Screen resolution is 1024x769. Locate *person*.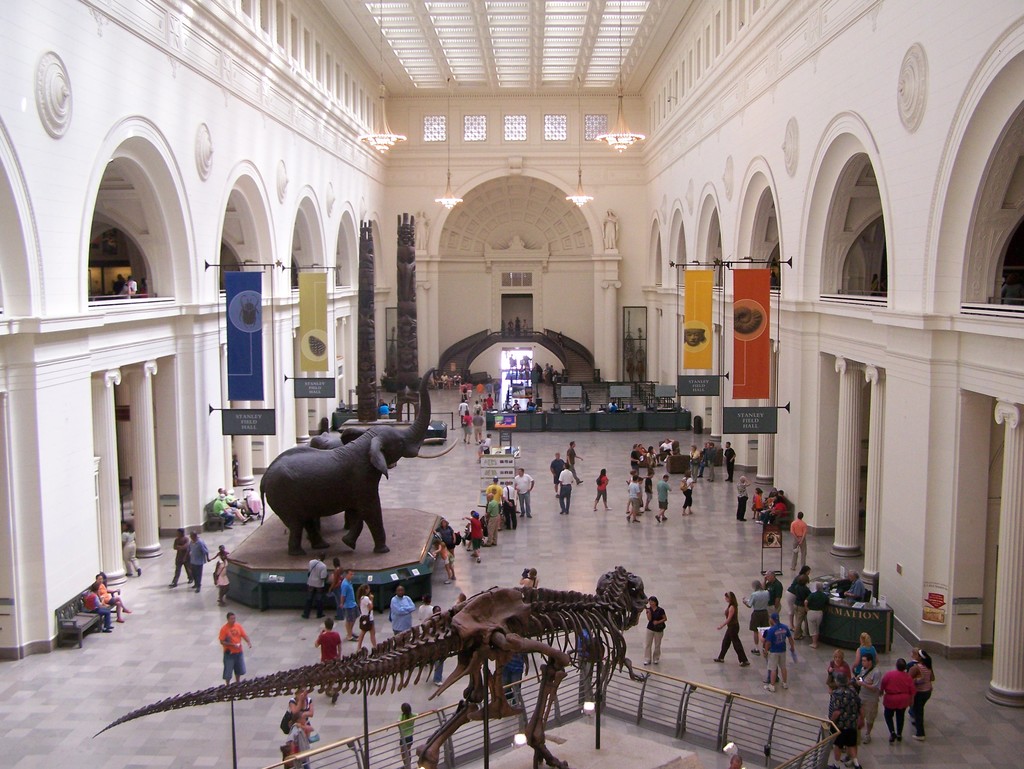
[left=502, top=480, right=516, bottom=528].
